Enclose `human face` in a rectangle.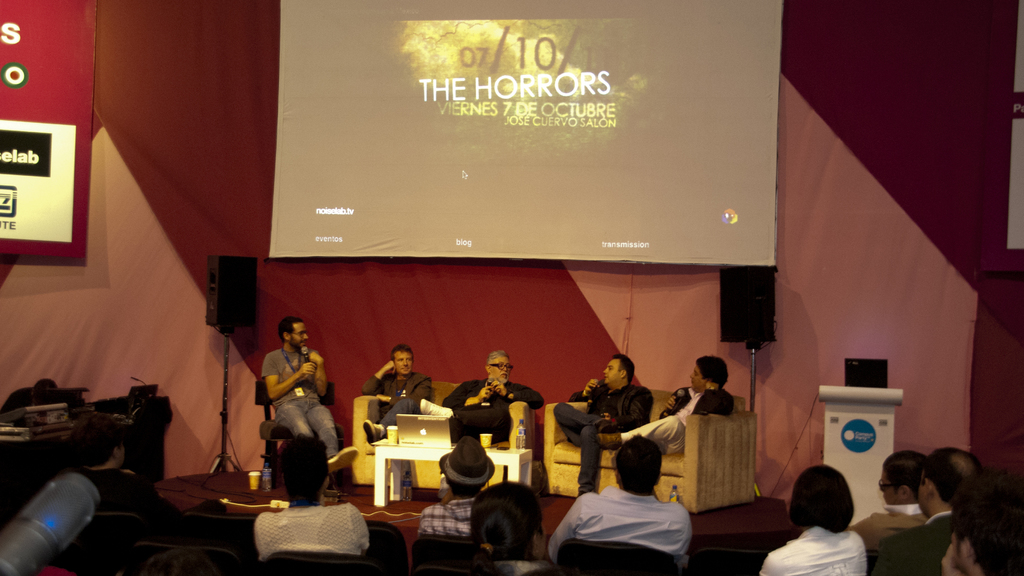
[490, 357, 511, 390].
